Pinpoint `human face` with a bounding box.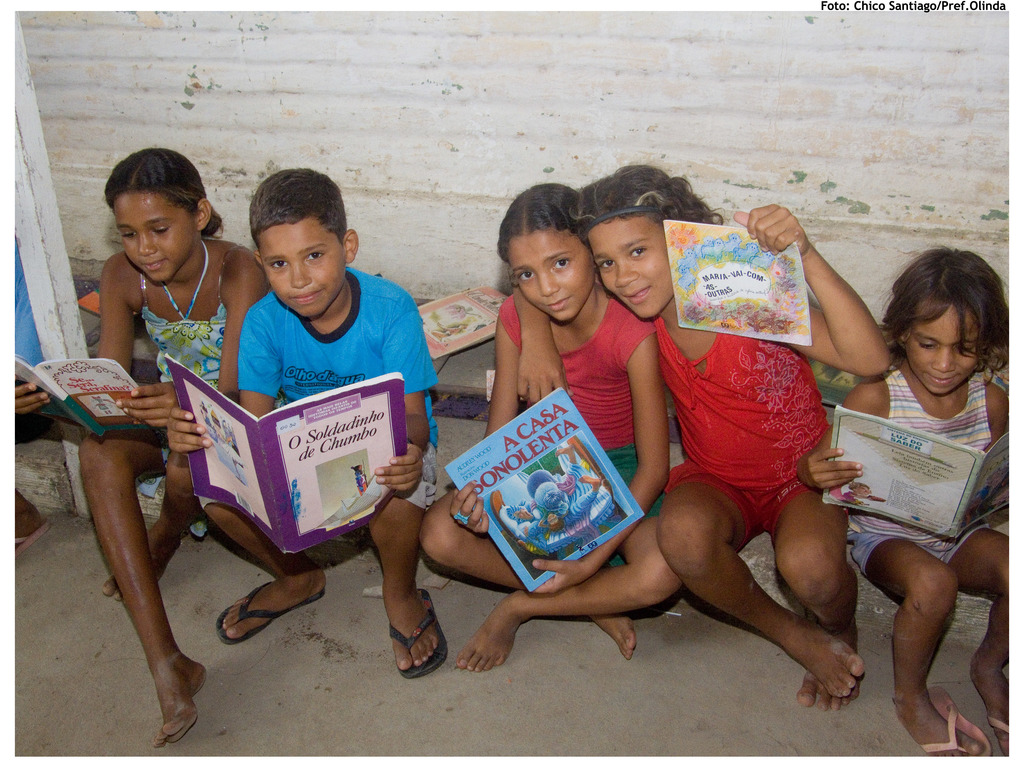
<box>583,212,673,315</box>.
